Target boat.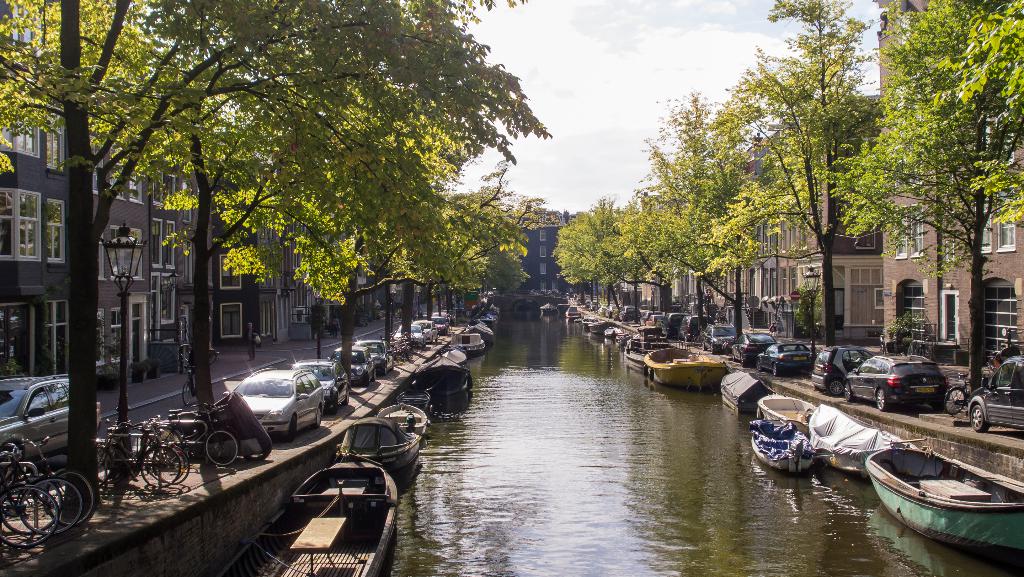
Target region: {"left": 589, "top": 320, "right": 614, "bottom": 334}.
